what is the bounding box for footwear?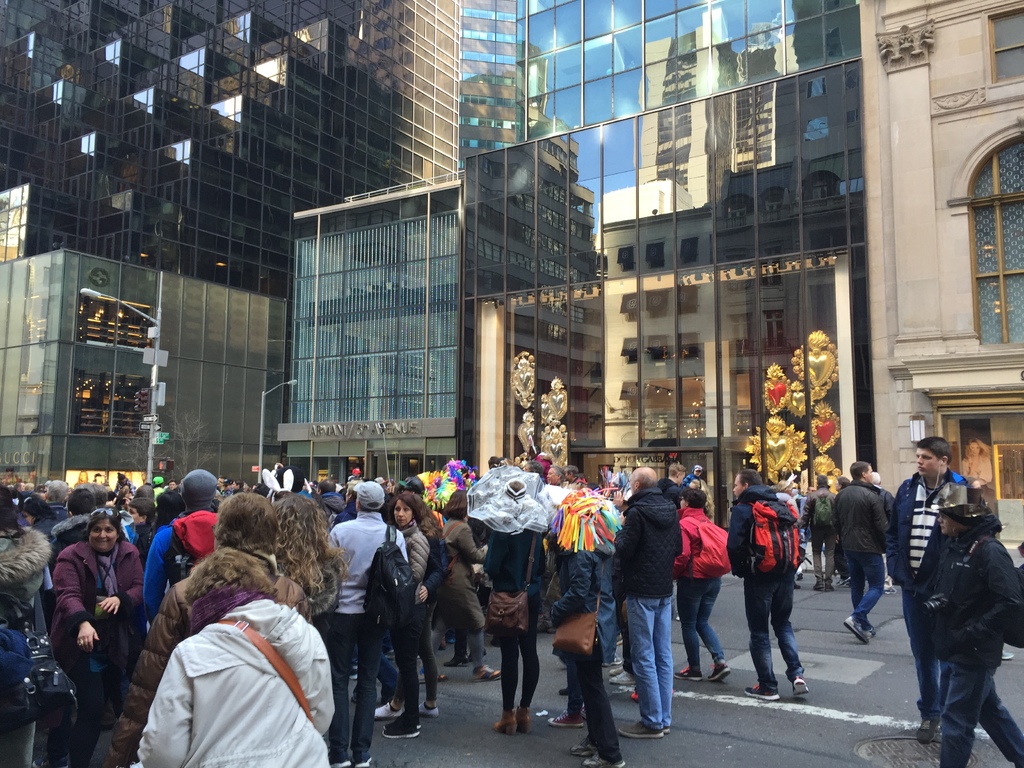
x1=387, y1=719, x2=417, y2=740.
